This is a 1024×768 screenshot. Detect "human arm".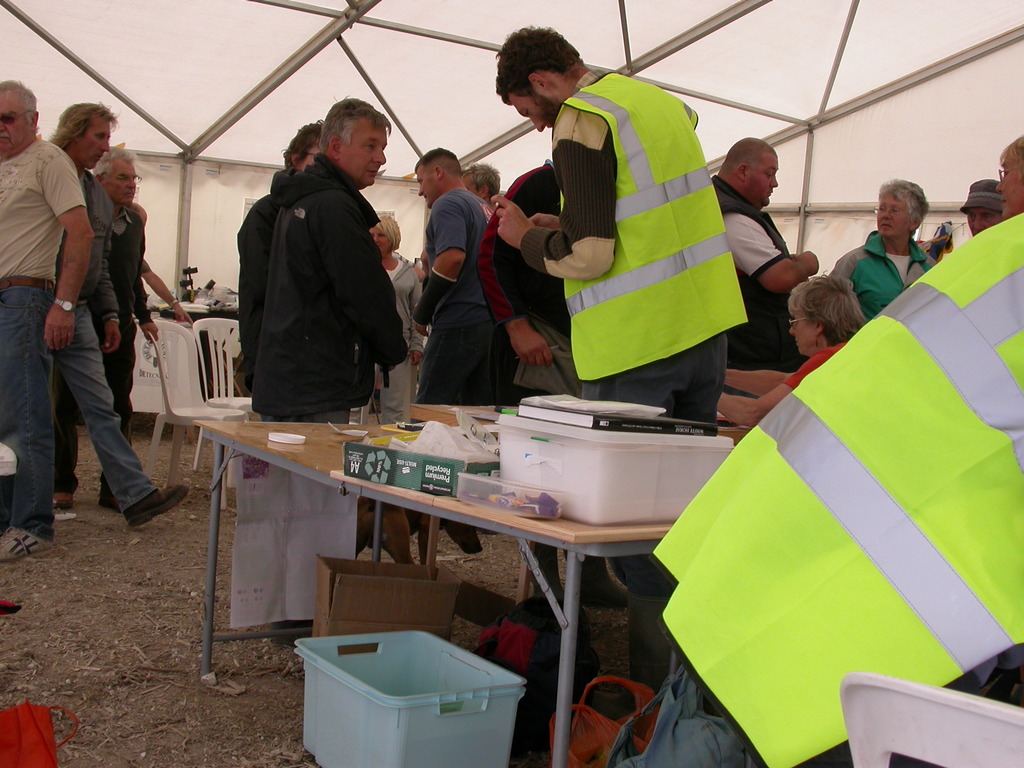
[x1=499, y1=116, x2=616, y2=278].
